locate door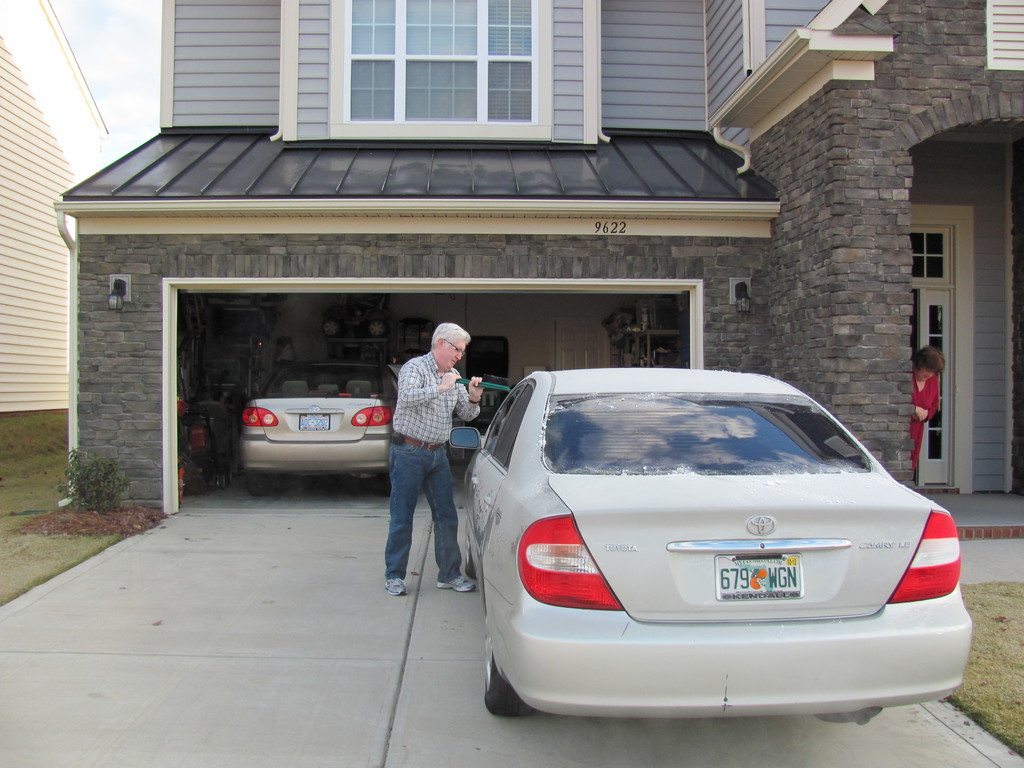
crop(913, 285, 950, 484)
